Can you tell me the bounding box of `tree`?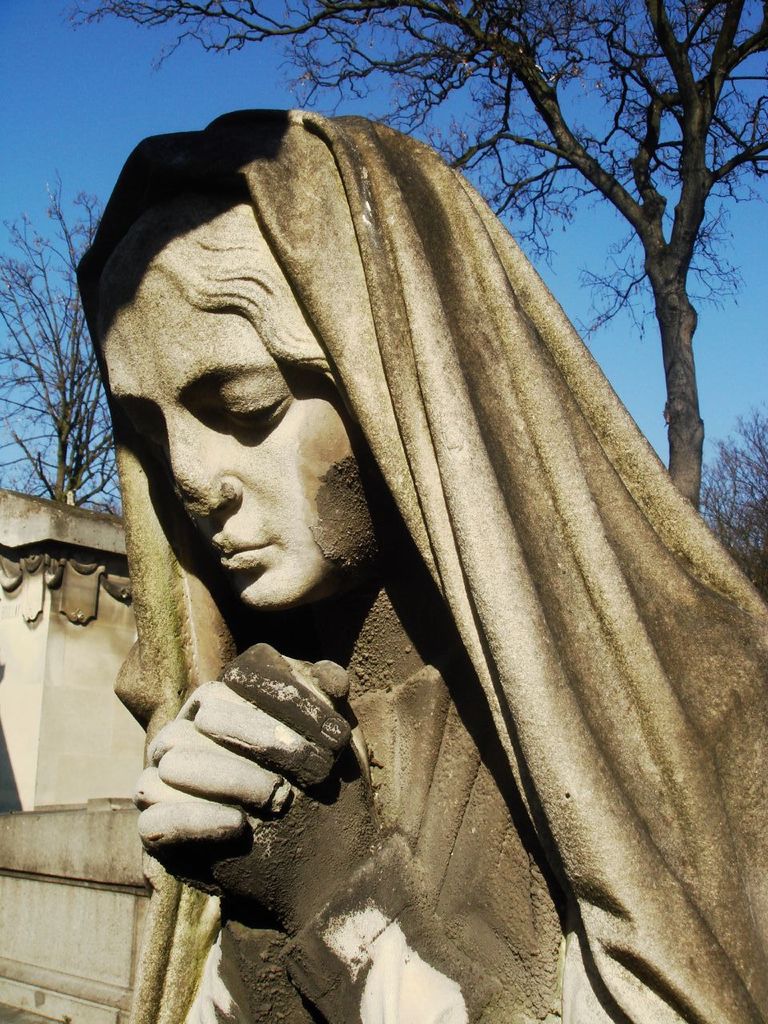
select_region(76, 0, 767, 514).
